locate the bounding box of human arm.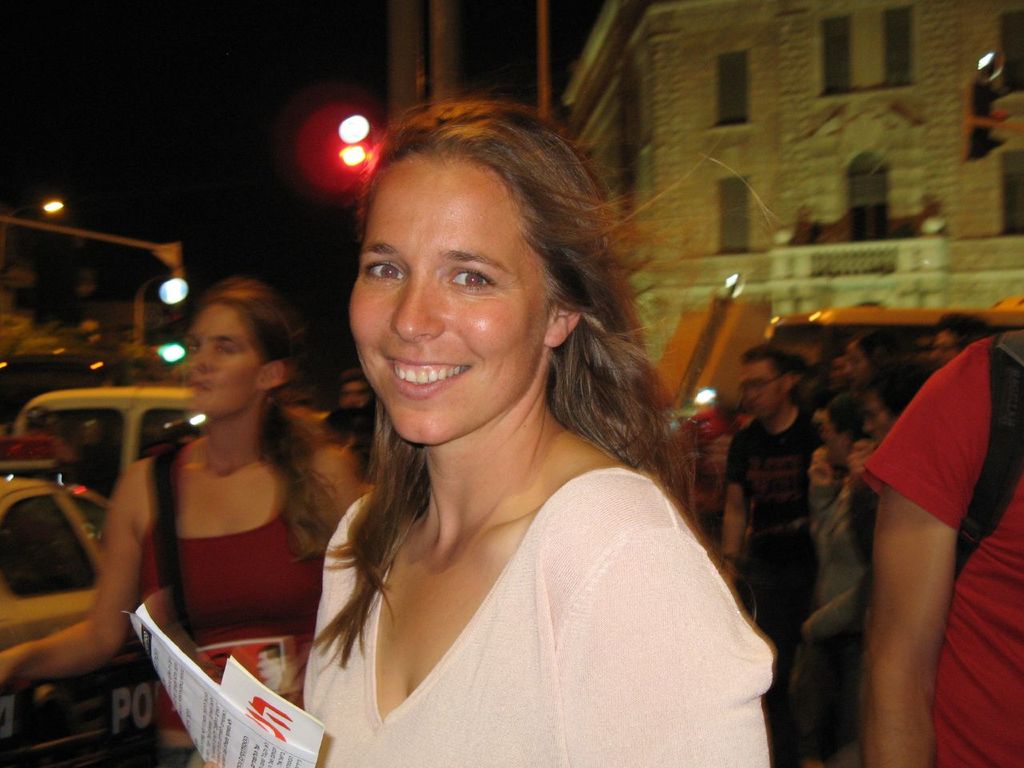
Bounding box: 555:527:770:767.
